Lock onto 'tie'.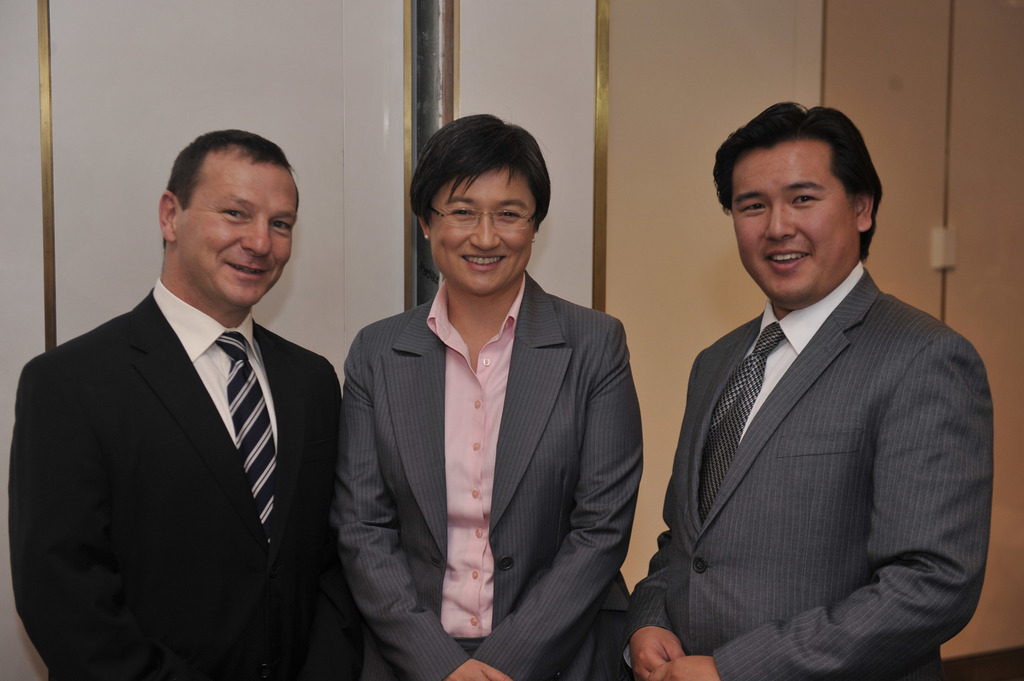
Locked: <bbox>213, 330, 278, 540</bbox>.
